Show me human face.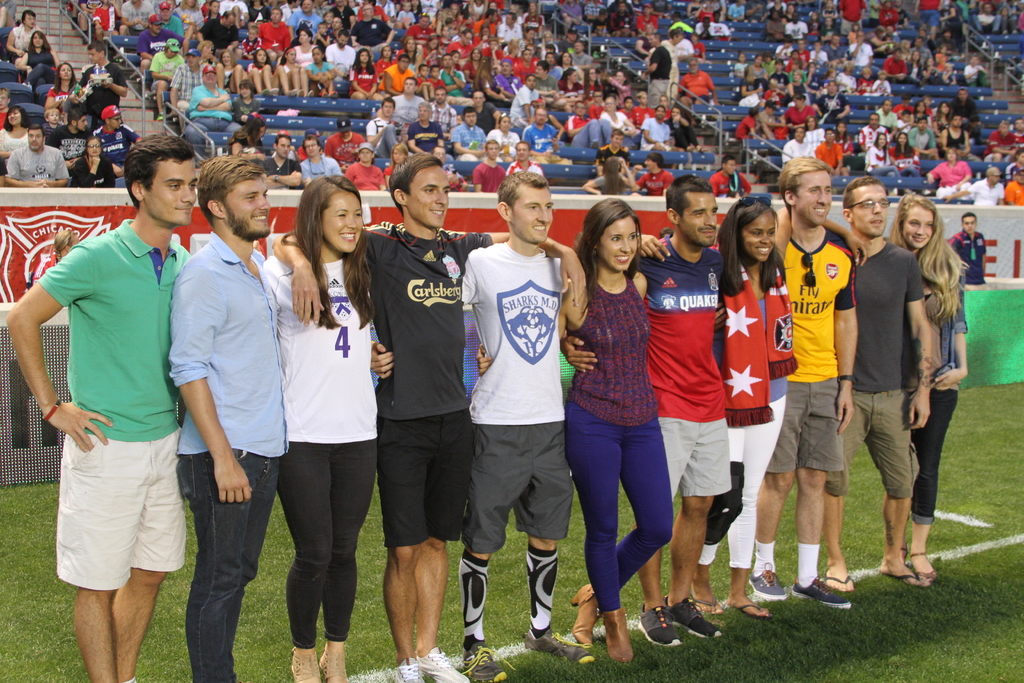
human face is here: left=382, top=46, right=389, bottom=56.
